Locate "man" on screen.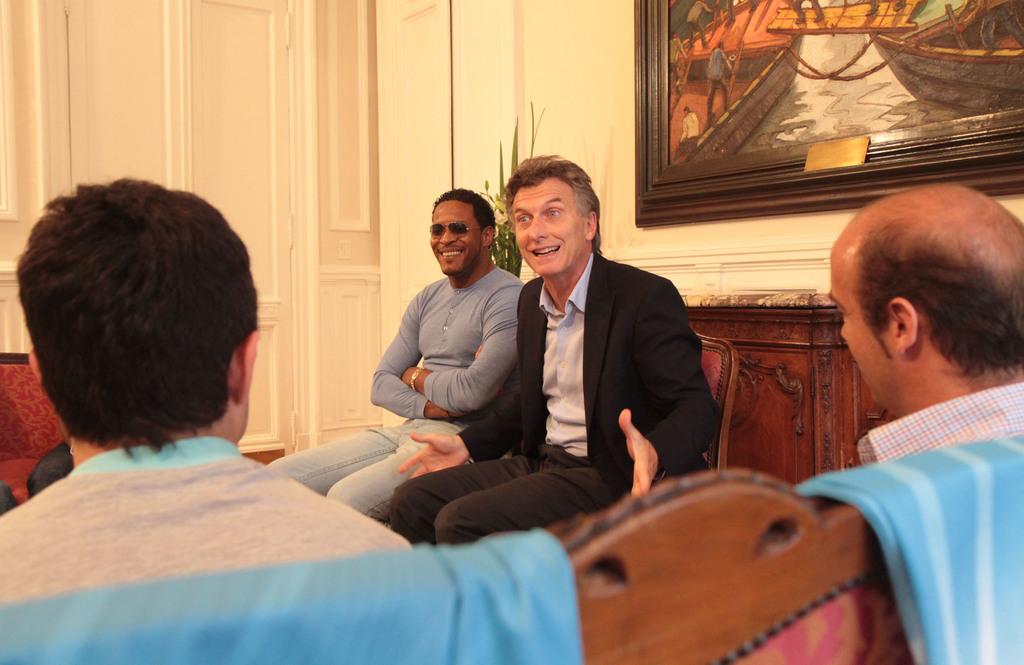
On screen at bbox(269, 189, 527, 522).
